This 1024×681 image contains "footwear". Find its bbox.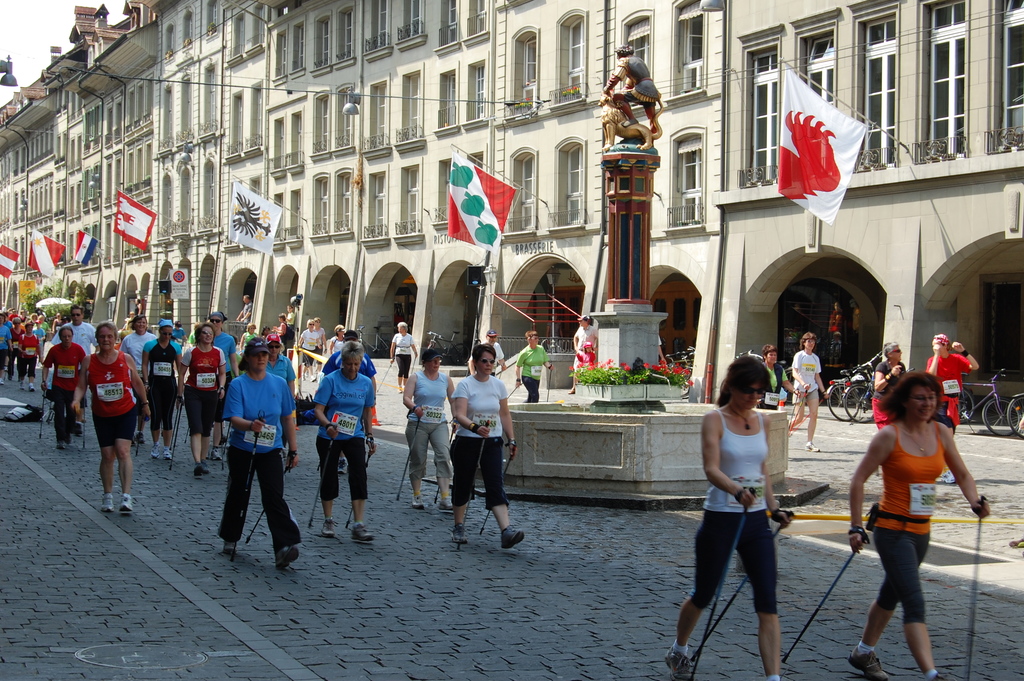
[left=806, top=439, right=819, bottom=452].
